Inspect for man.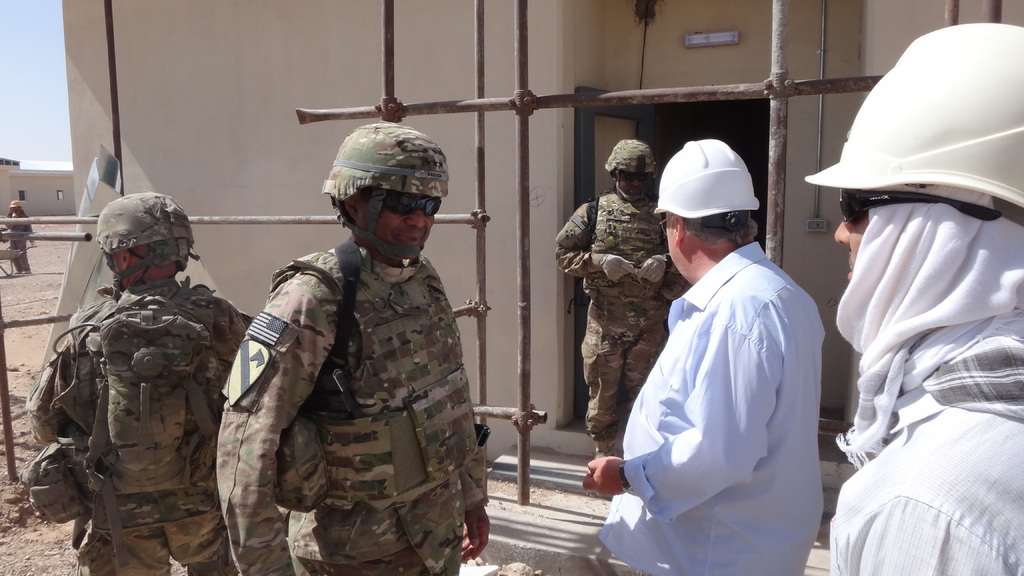
Inspection: 216, 120, 489, 575.
